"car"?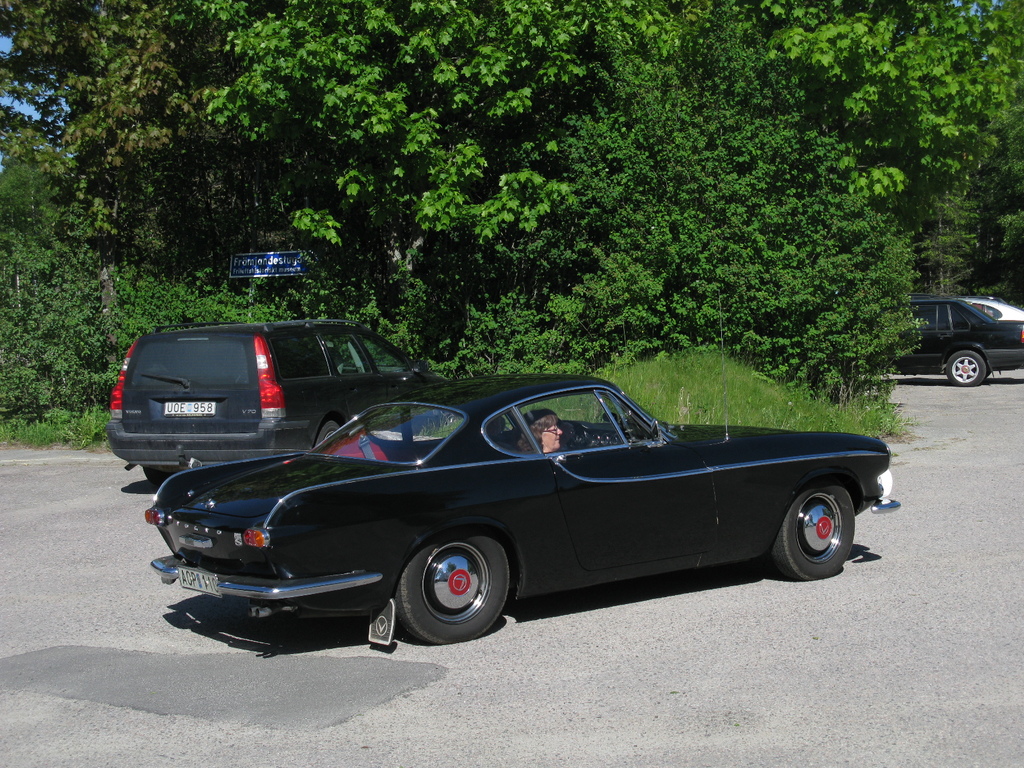
102/323/452/452
